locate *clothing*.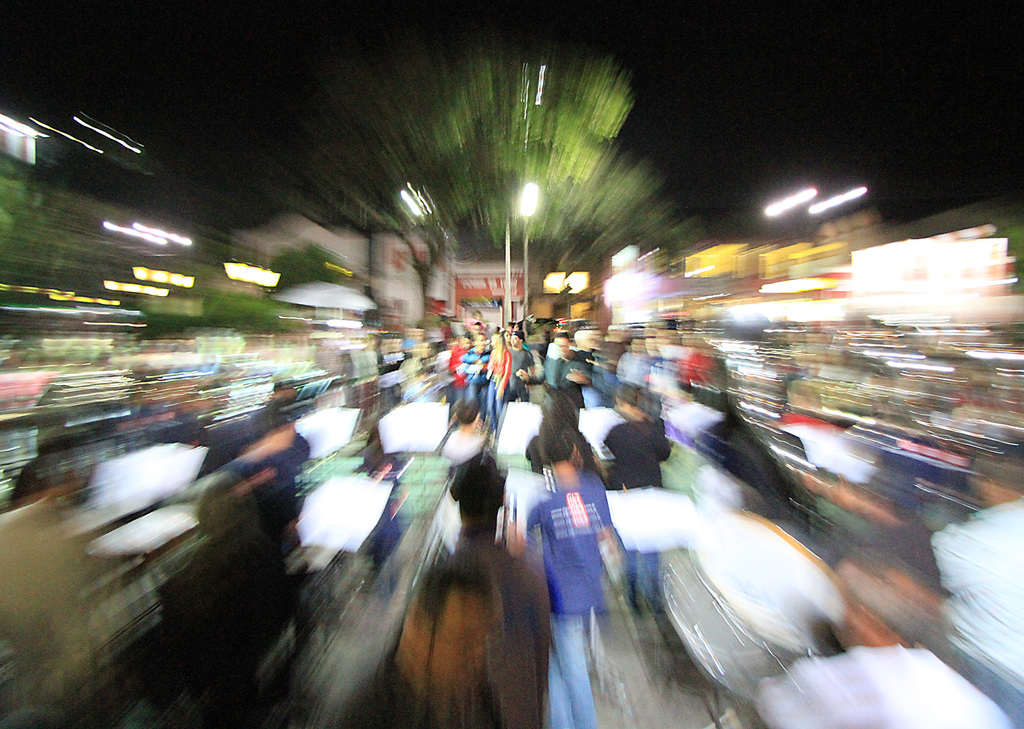
Bounding box: BBox(527, 472, 605, 728).
